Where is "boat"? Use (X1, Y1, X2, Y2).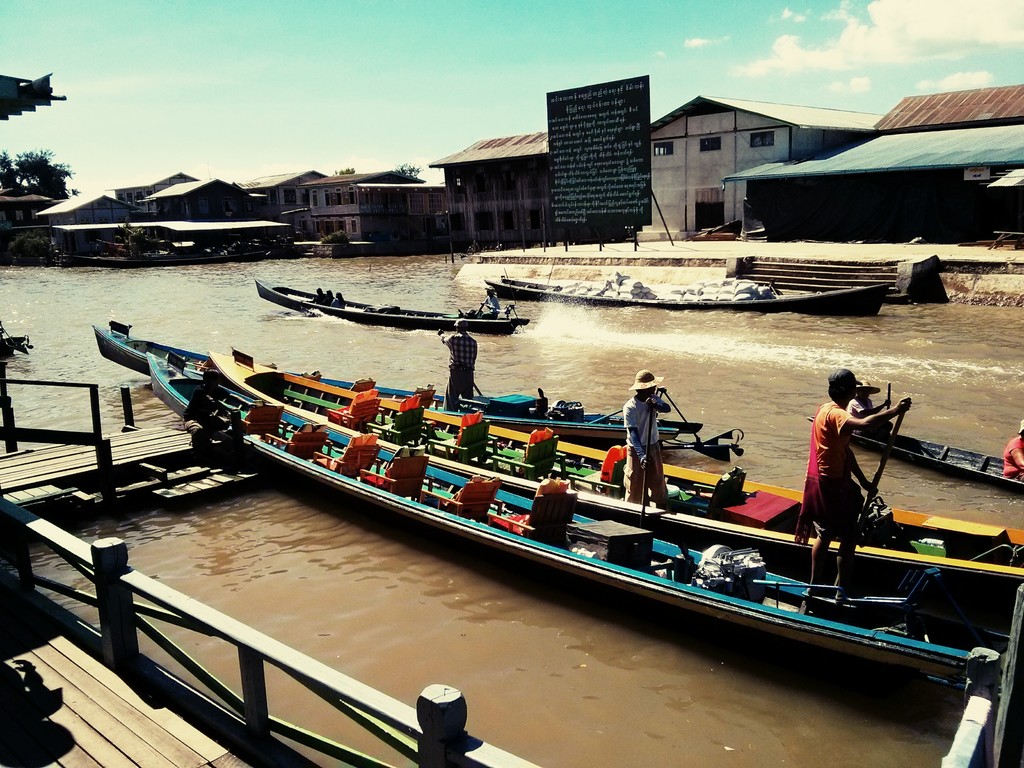
(99, 318, 1021, 685).
